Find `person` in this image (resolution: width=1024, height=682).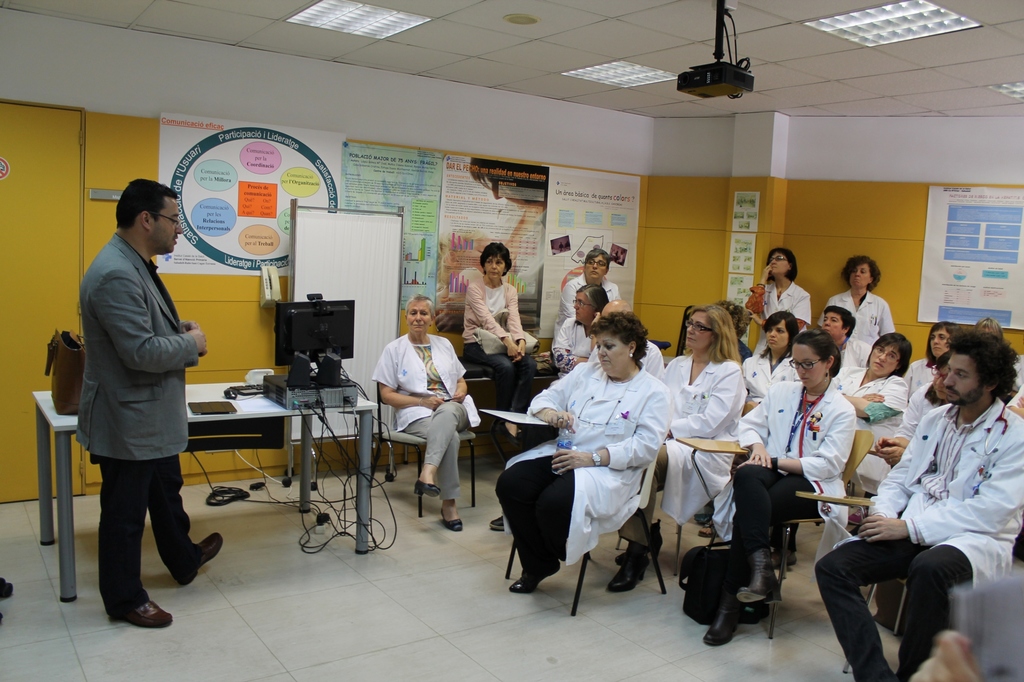
bbox=[701, 329, 854, 646].
